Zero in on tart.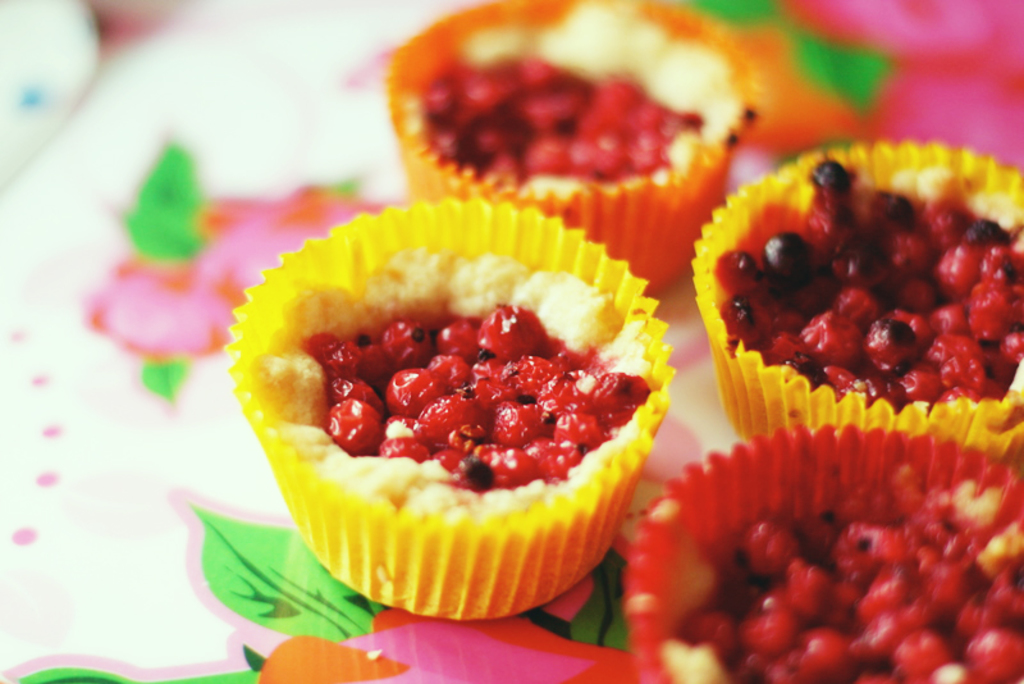
Zeroed in: [left=241, top=191, right=689, bottom=649].
